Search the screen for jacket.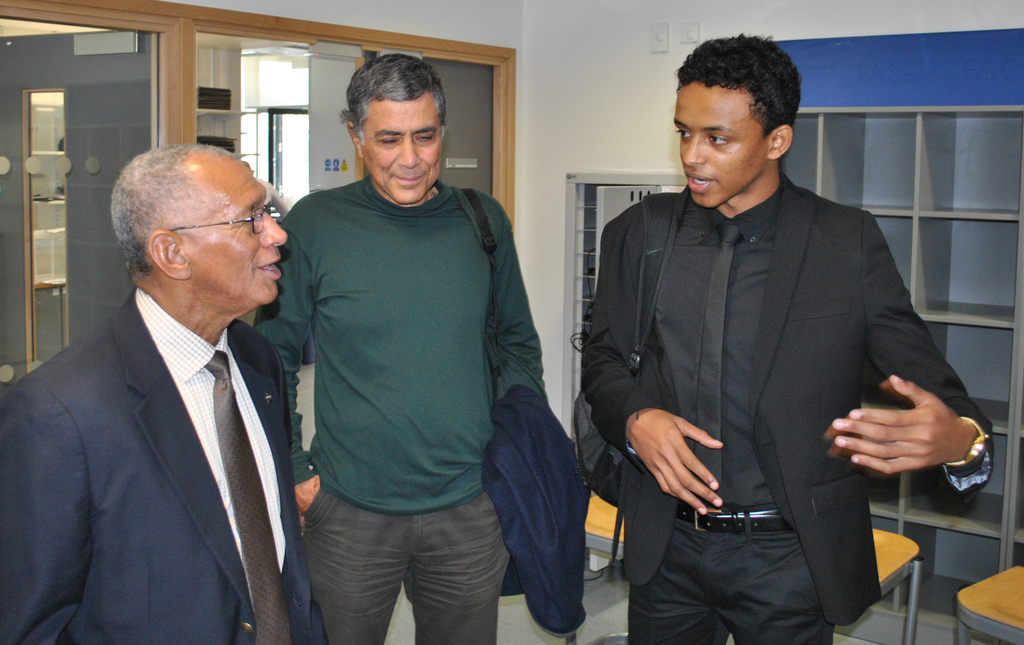
Found at bbox=[486, 380, 593, 642].
